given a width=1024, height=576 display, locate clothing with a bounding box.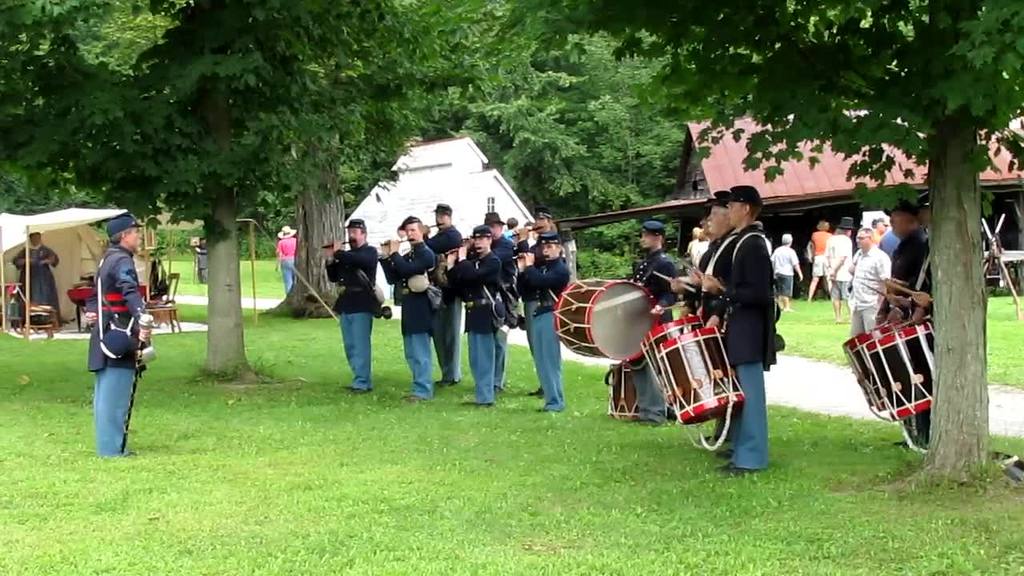
Located: bbox(5, 242, 61, 324).
